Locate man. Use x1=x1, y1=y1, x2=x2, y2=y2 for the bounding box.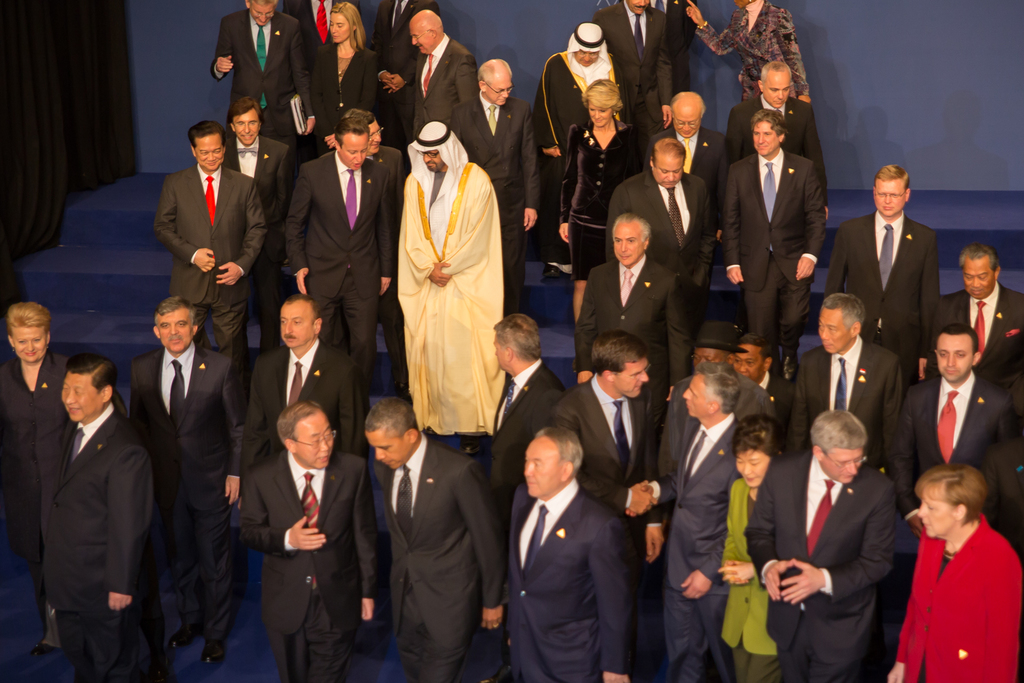
x1=713, y1=58, x2=828, y2=176.
